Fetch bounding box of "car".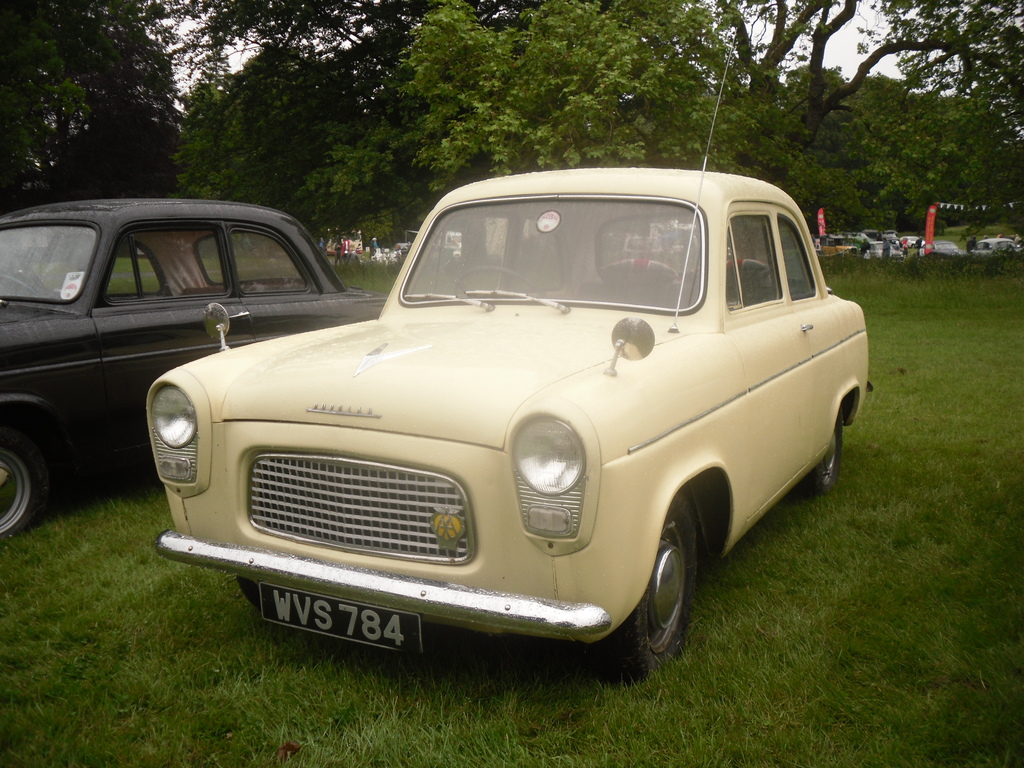
Bbox: <bbox>327, 228, 360, 253</bbox>.
